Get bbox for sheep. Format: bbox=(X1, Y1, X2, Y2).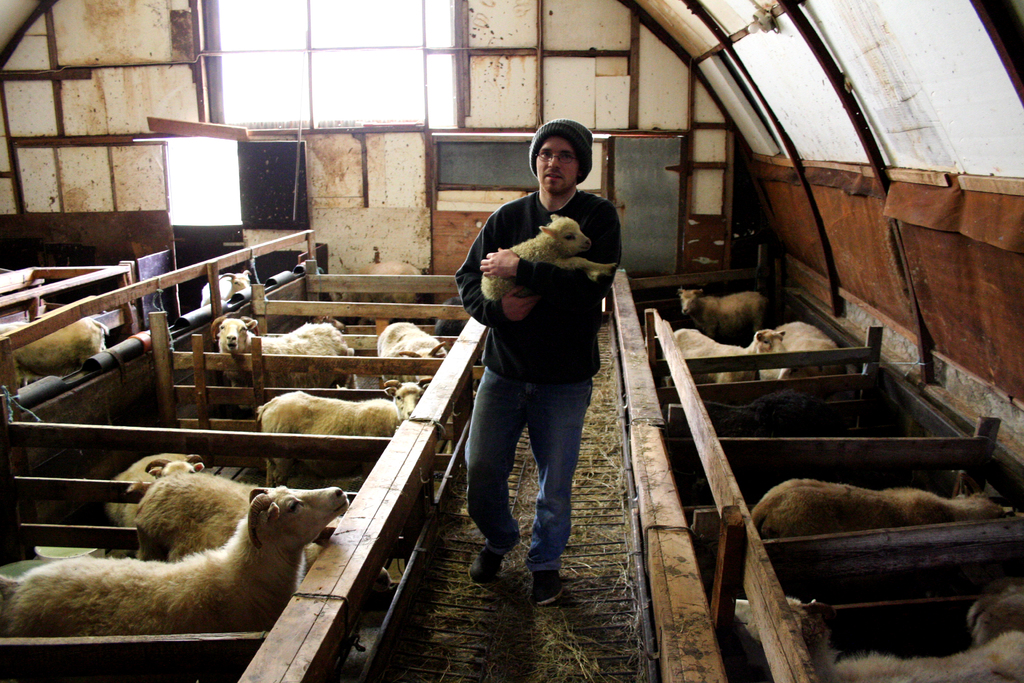
bbox=(211, 318, 356, 389).
